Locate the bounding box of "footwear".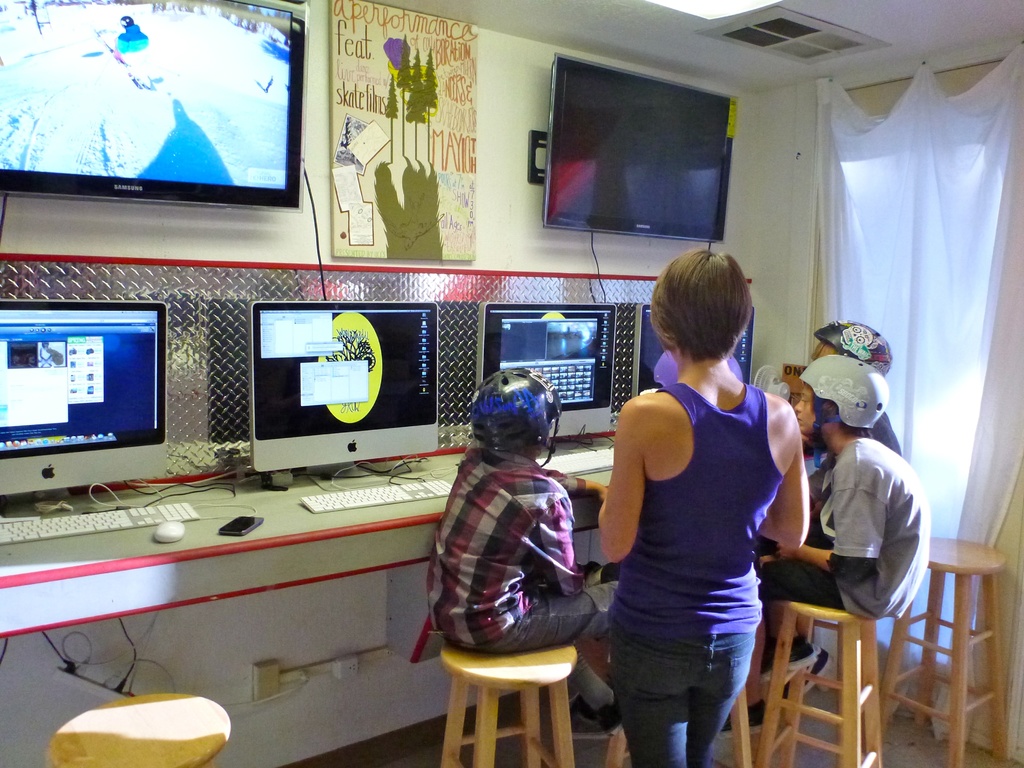
Bounding box: (562, 696, 609, 743).
